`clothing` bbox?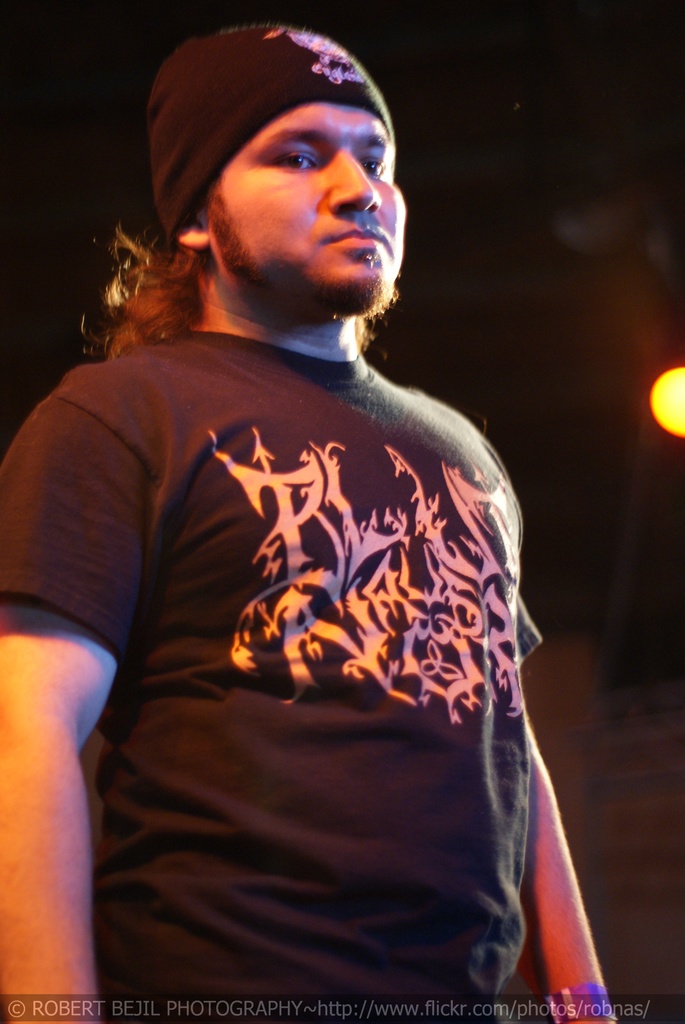
detection(0, 316, 585, 1023)
